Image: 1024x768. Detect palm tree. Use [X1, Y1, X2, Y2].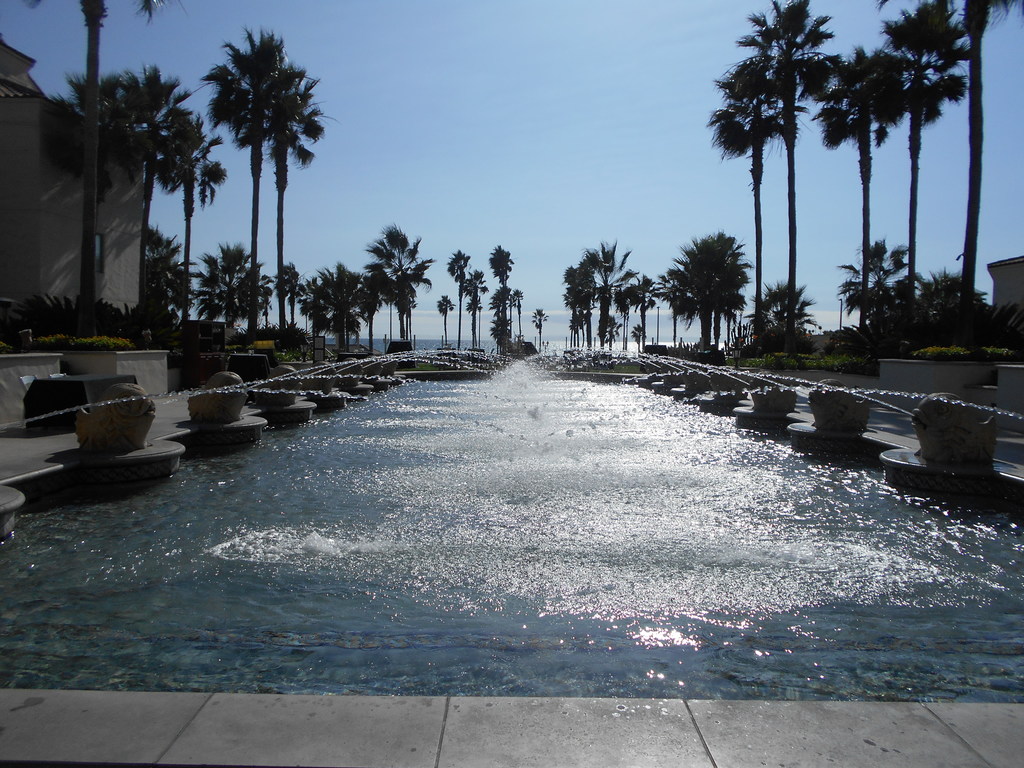
[38, 73, 163, 348].
